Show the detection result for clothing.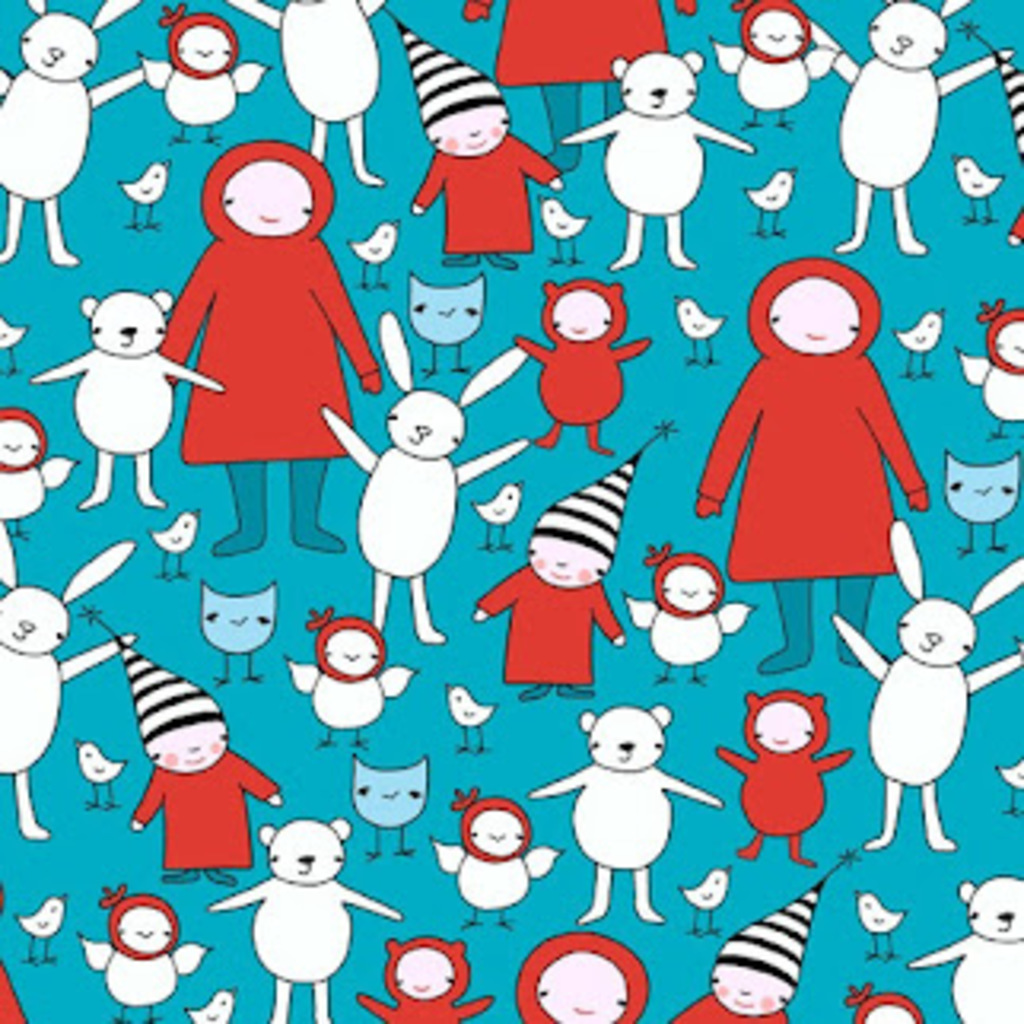
x1=665, y1=989, x2=795, y2=1021.
